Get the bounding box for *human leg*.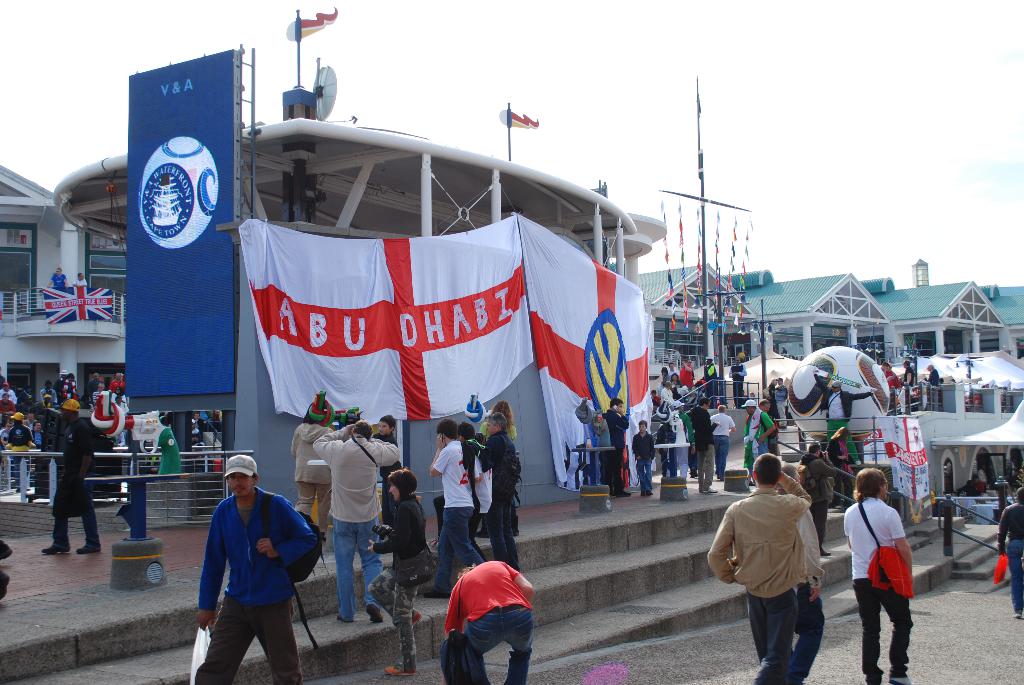
pyautogui.locateOnScreen(882, 595, 908, 684).
